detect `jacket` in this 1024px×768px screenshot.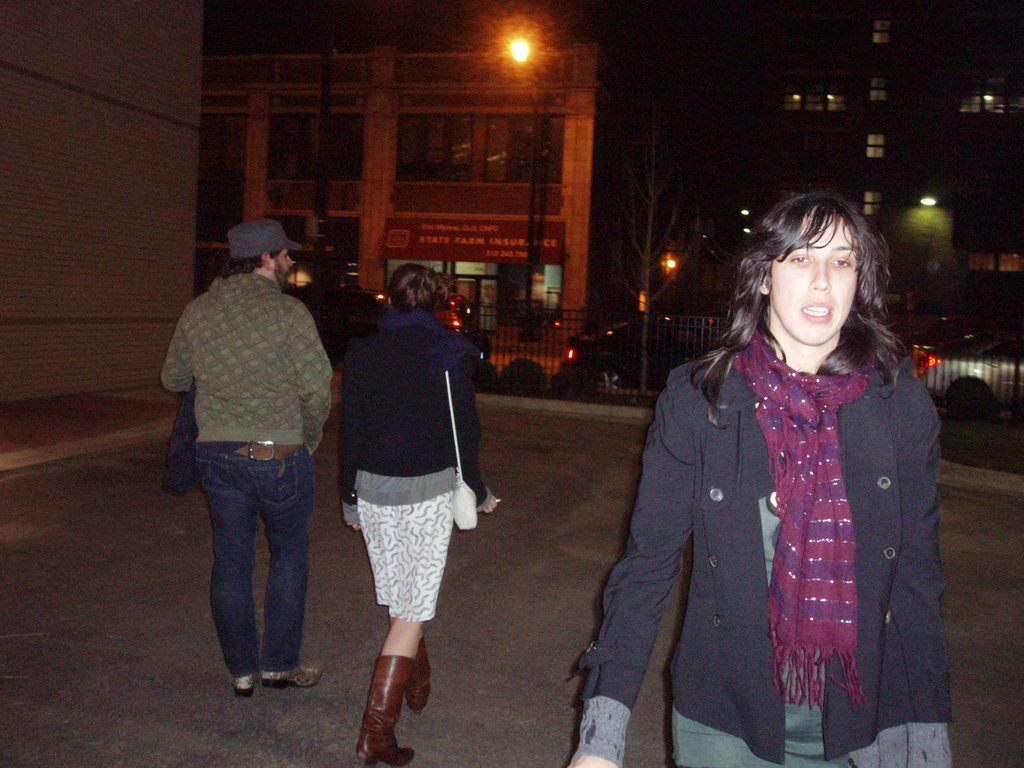
Detection: [x1=563, y1=349, x2=954, y2=767].
